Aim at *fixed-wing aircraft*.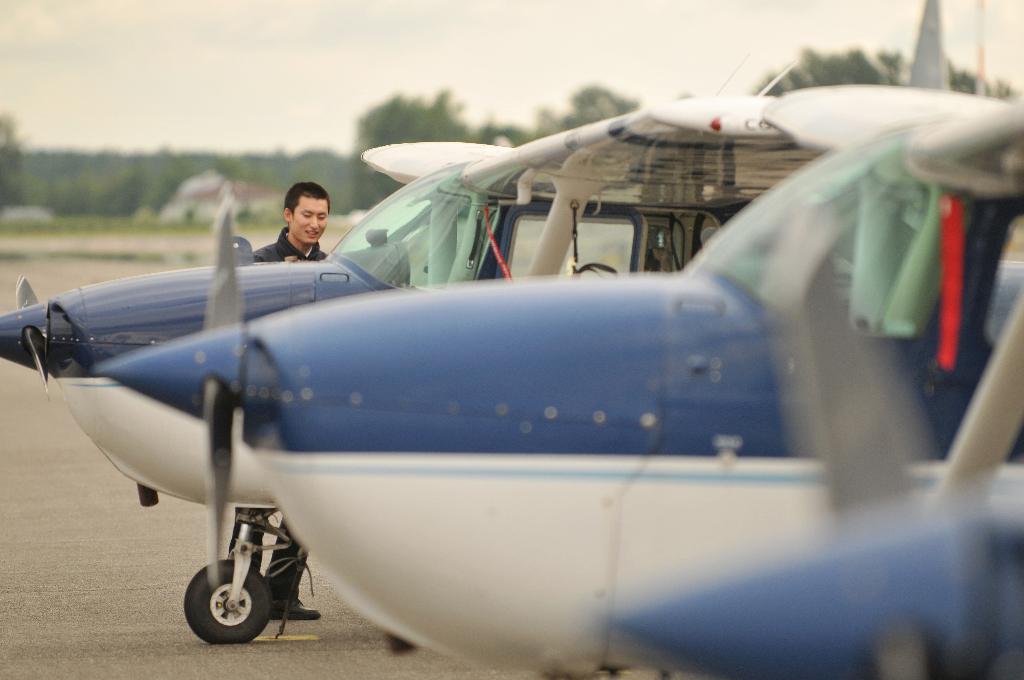
Aimed at (x1=0, y1=0, x2=1023, y2=657).
